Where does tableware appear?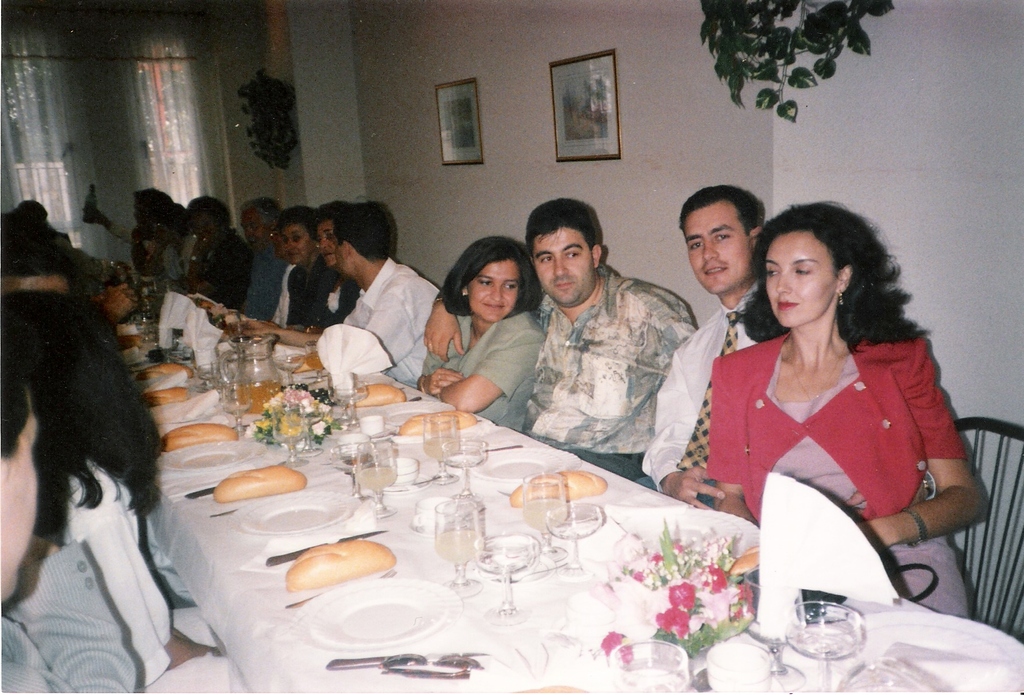
Appears at [x1=388, y1=451, x2=425, y2=481].
